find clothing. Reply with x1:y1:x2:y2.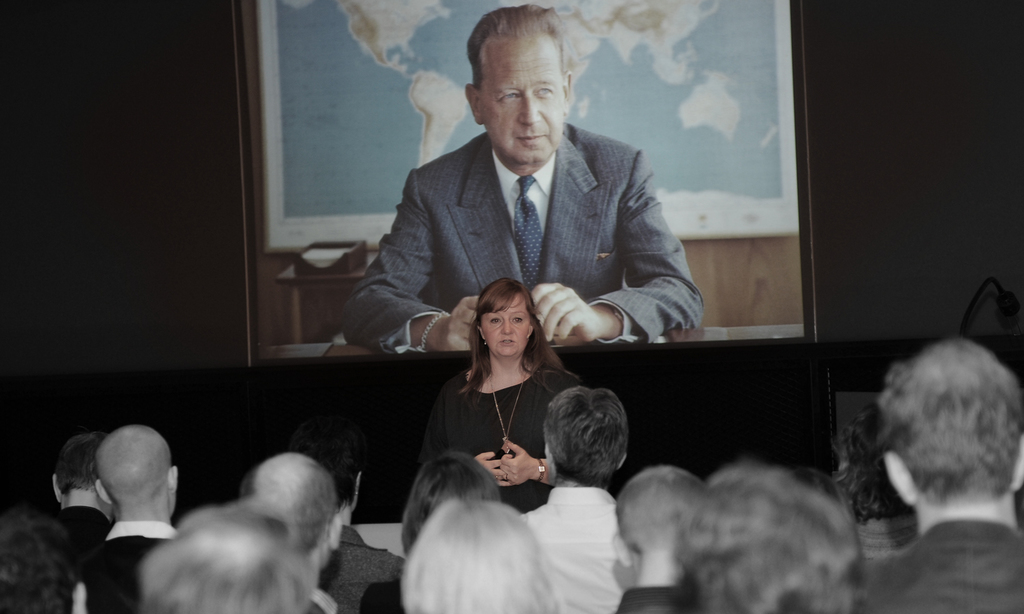
361:578:407:613.
